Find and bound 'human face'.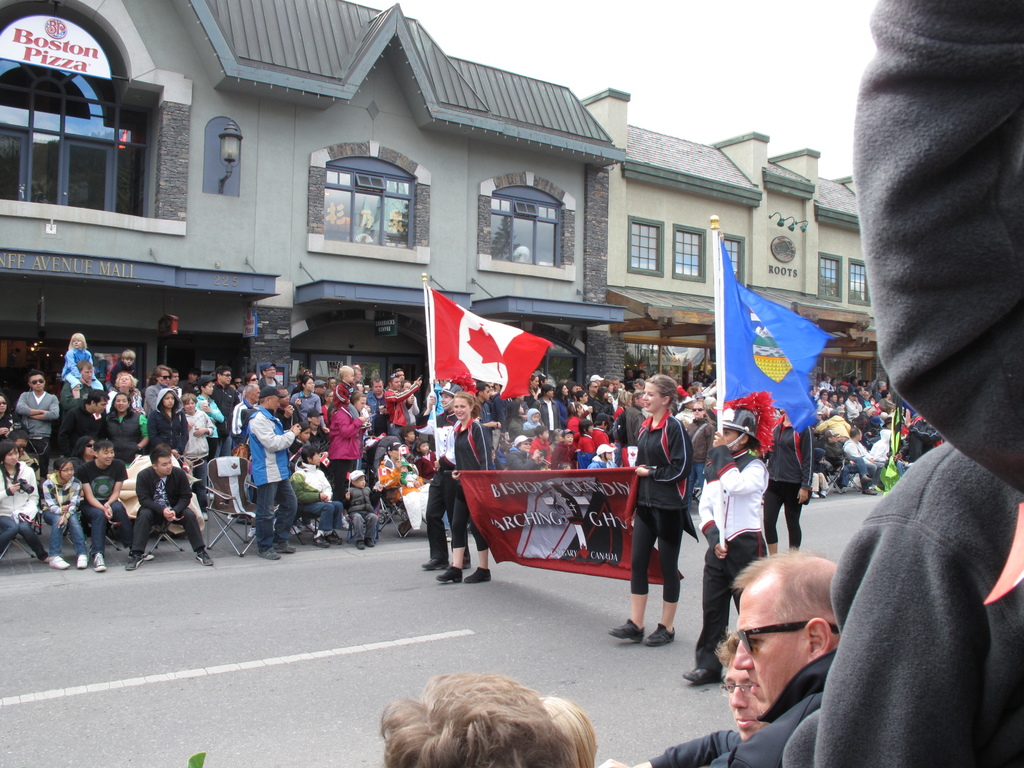
Bound: {"x1": 110, "y1": 392, "x2": 126, "y2": 413}.
